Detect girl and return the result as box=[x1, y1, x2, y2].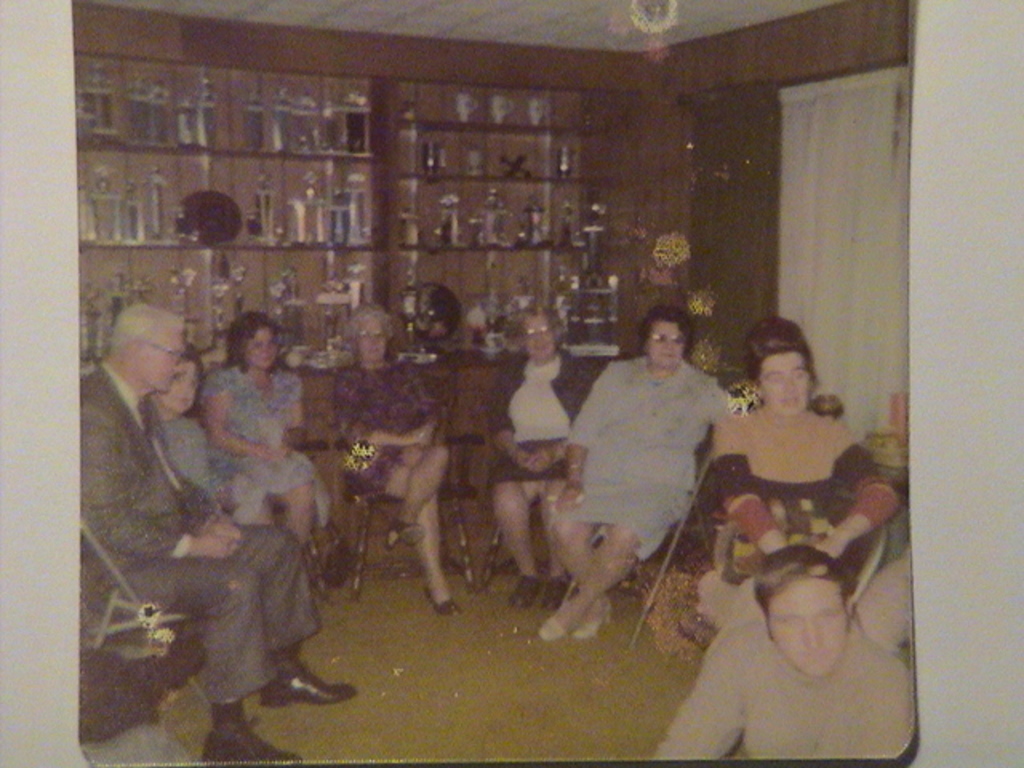
box=[490, 304, 582, 598].
